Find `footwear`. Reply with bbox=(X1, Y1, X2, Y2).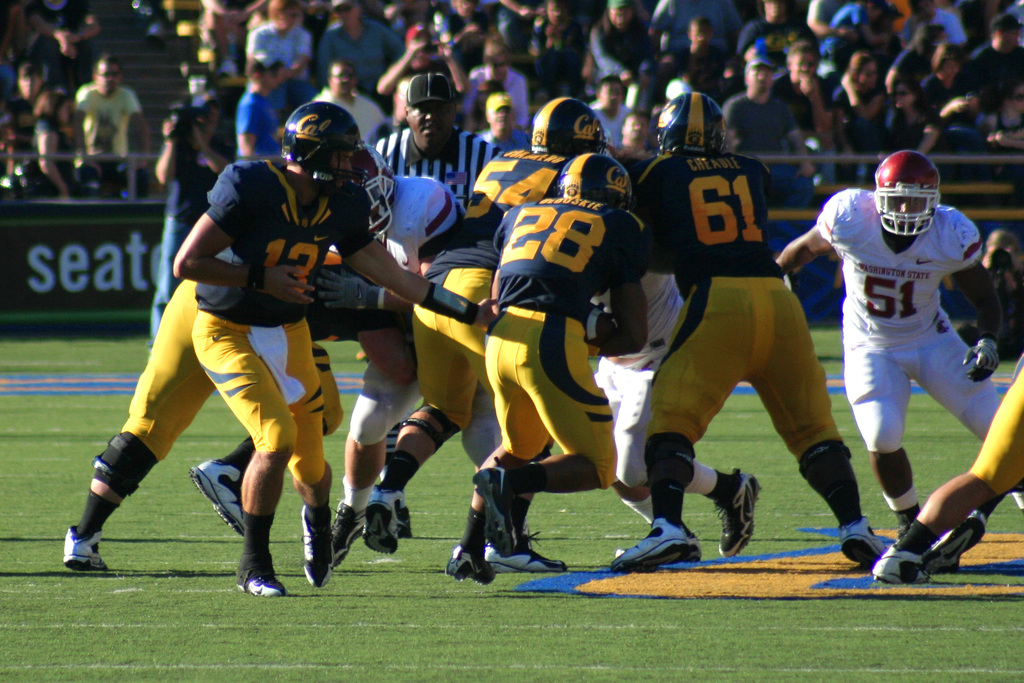
bbox=(842, 514, 890, 566).
